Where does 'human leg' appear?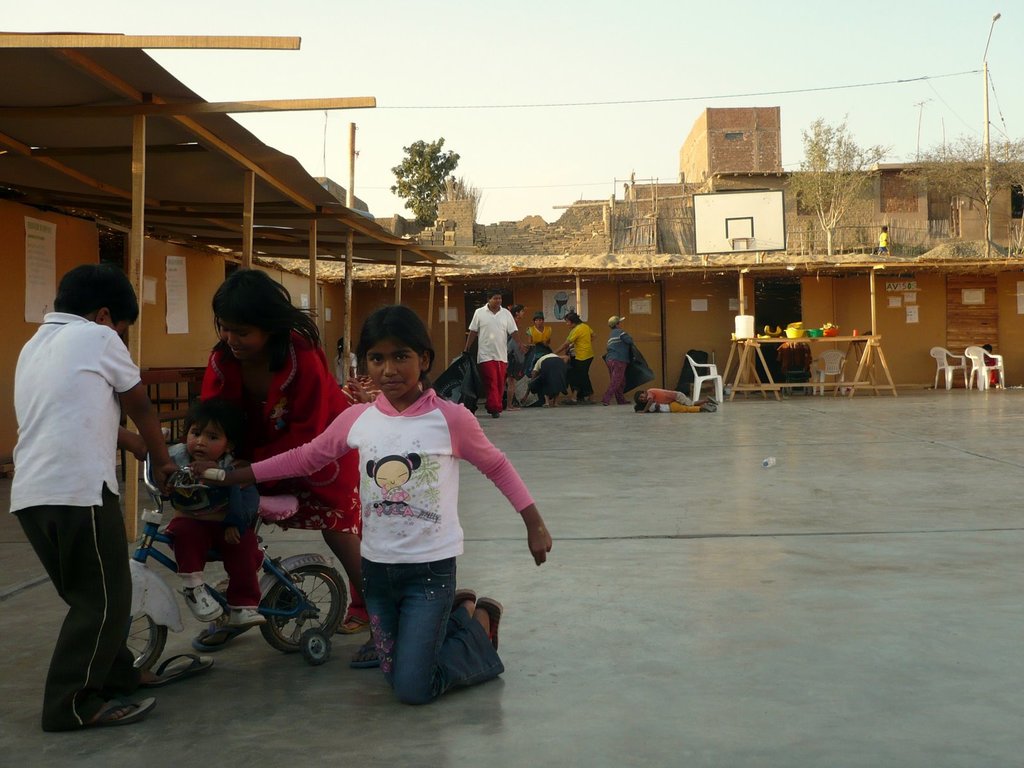
Appears at <box>598,364,627,401</box>.
